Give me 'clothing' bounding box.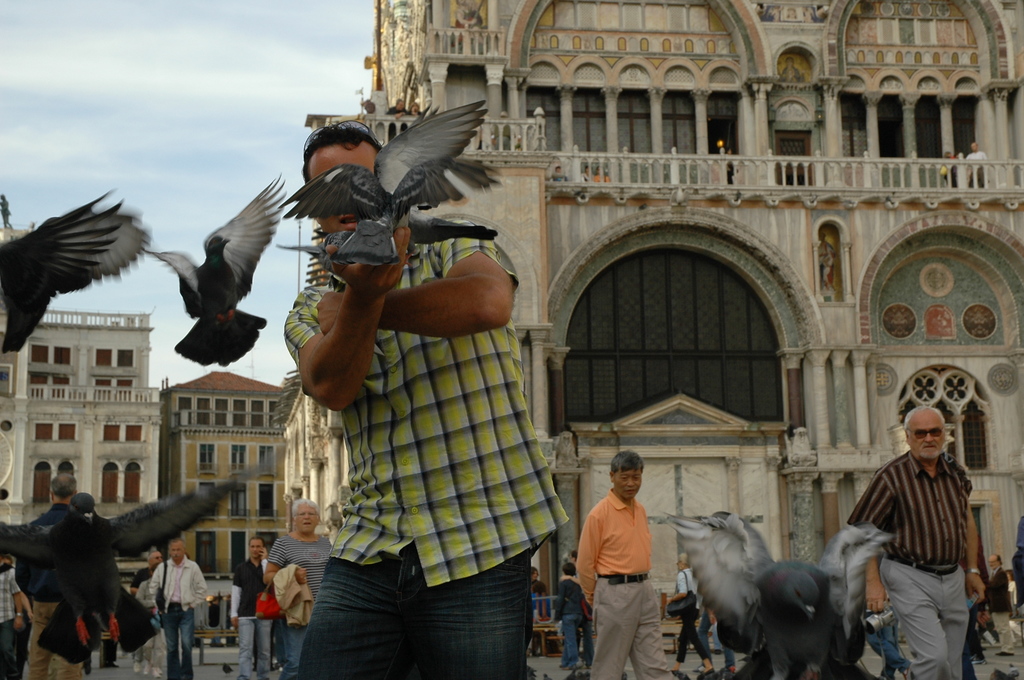
850/444/970/679.
